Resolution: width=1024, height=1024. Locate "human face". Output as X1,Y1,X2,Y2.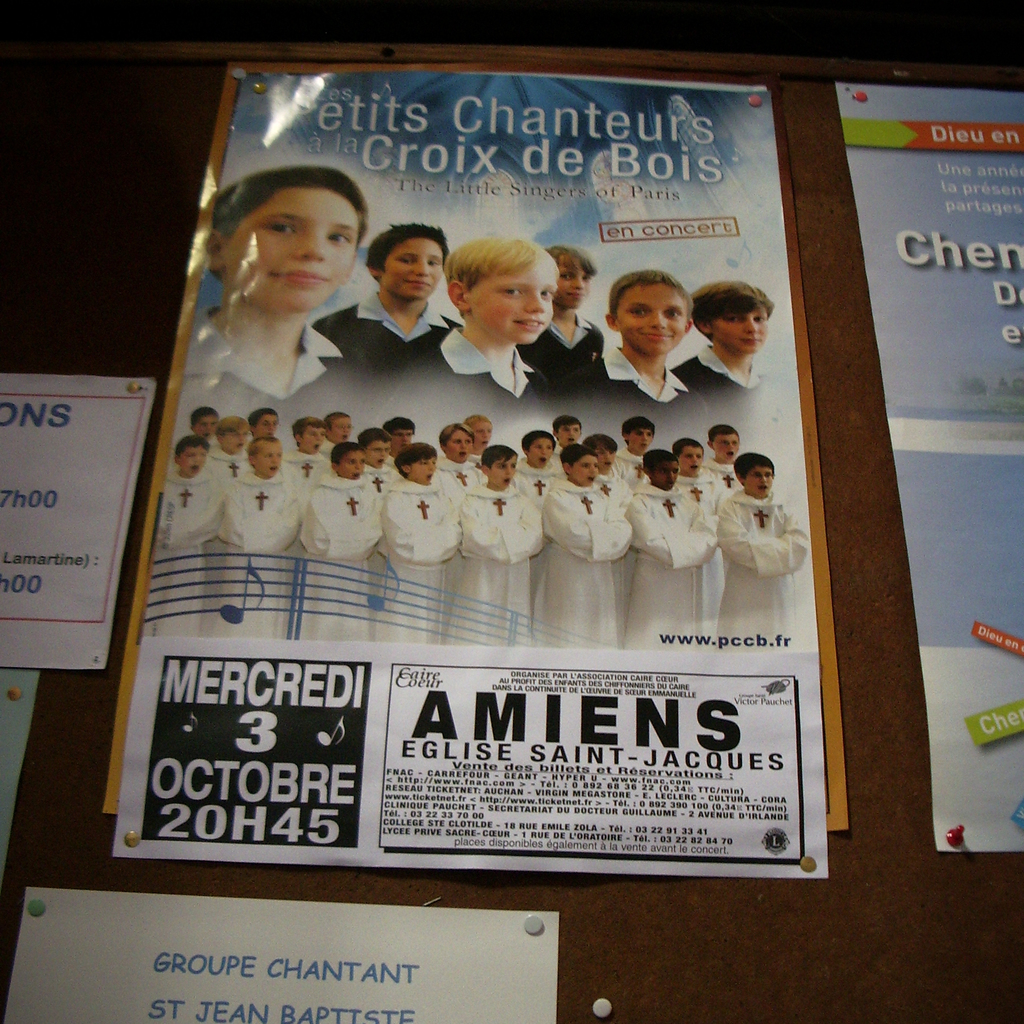
254,447,280,476.
